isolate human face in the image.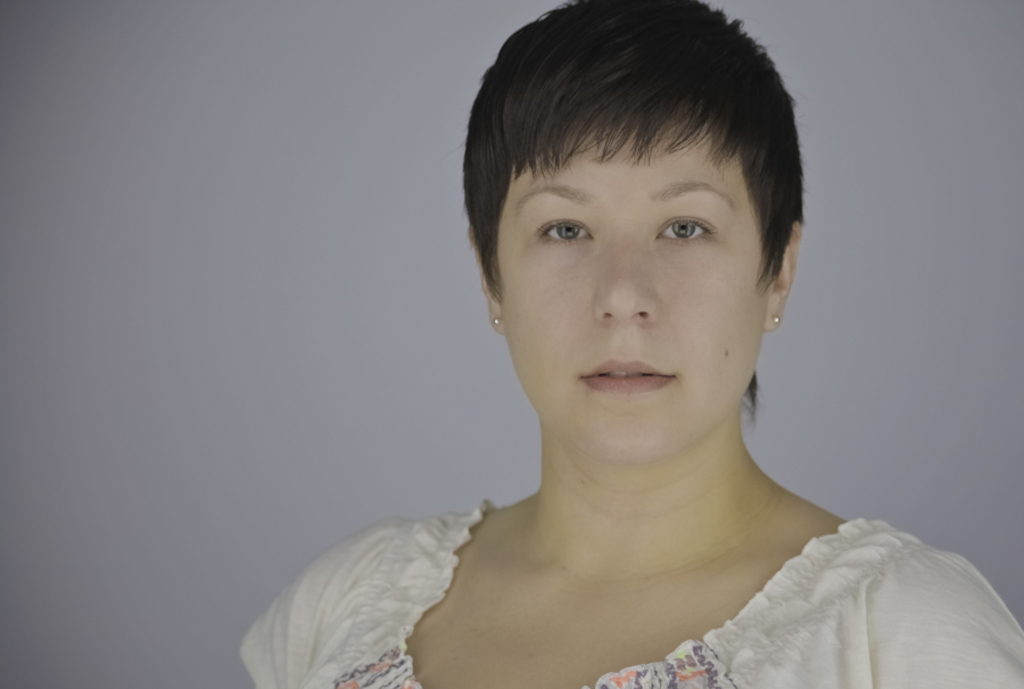
Isolated region: {"left": 477, "top": 102, "right": 771, "bottom": 456}.
